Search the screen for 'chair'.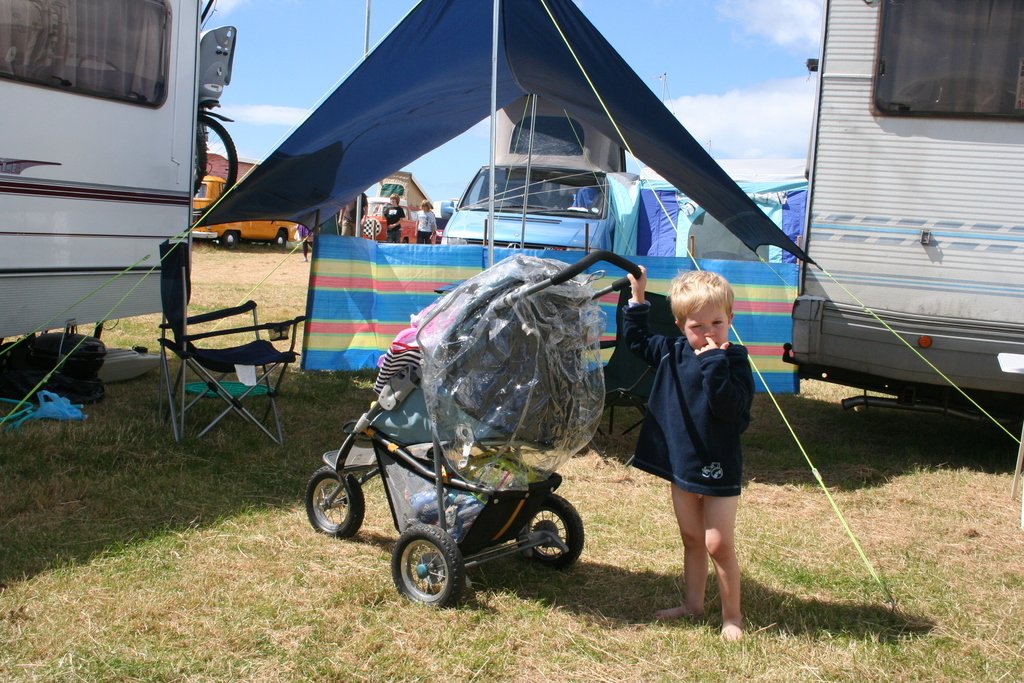
Found at <bbox>145, 259, 304, 460</bbox>.
